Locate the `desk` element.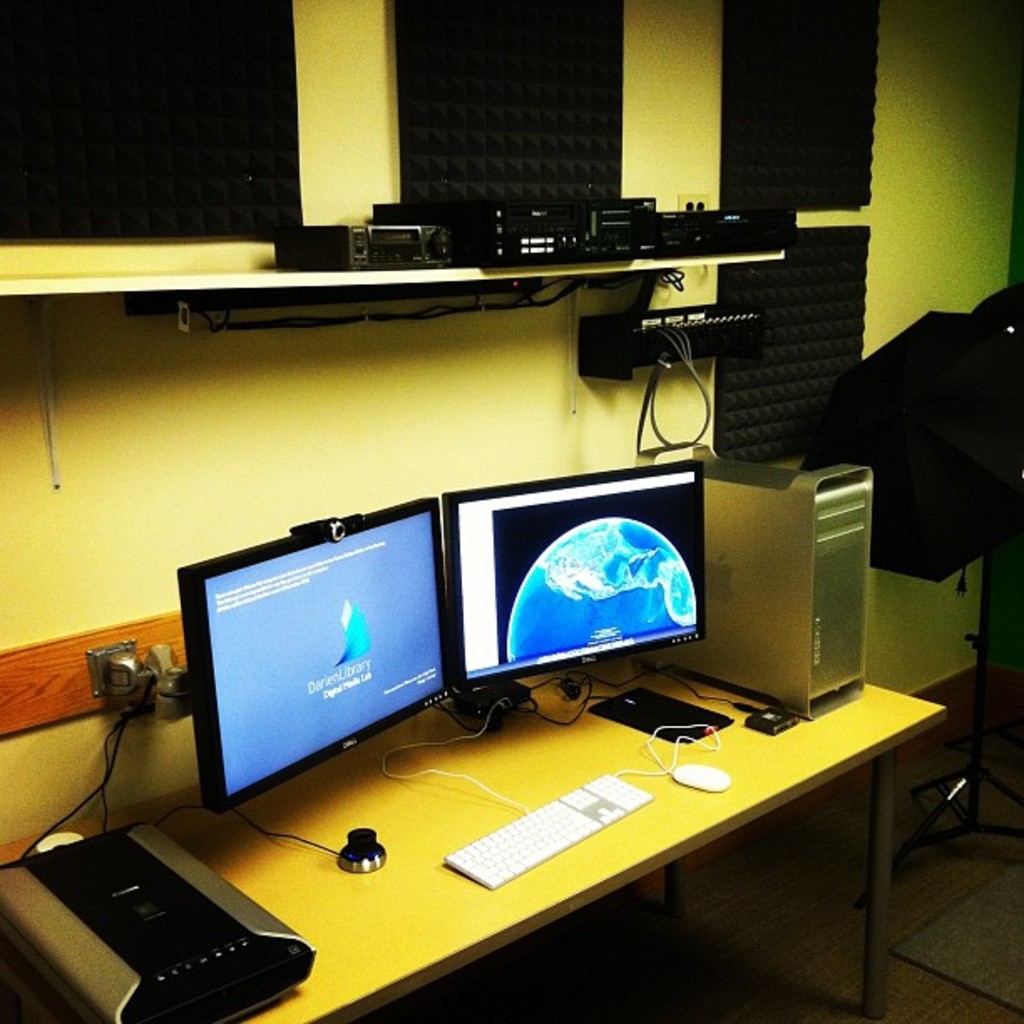
Element bbox: x1=27, y1=649, x2=986, y2=1021.
